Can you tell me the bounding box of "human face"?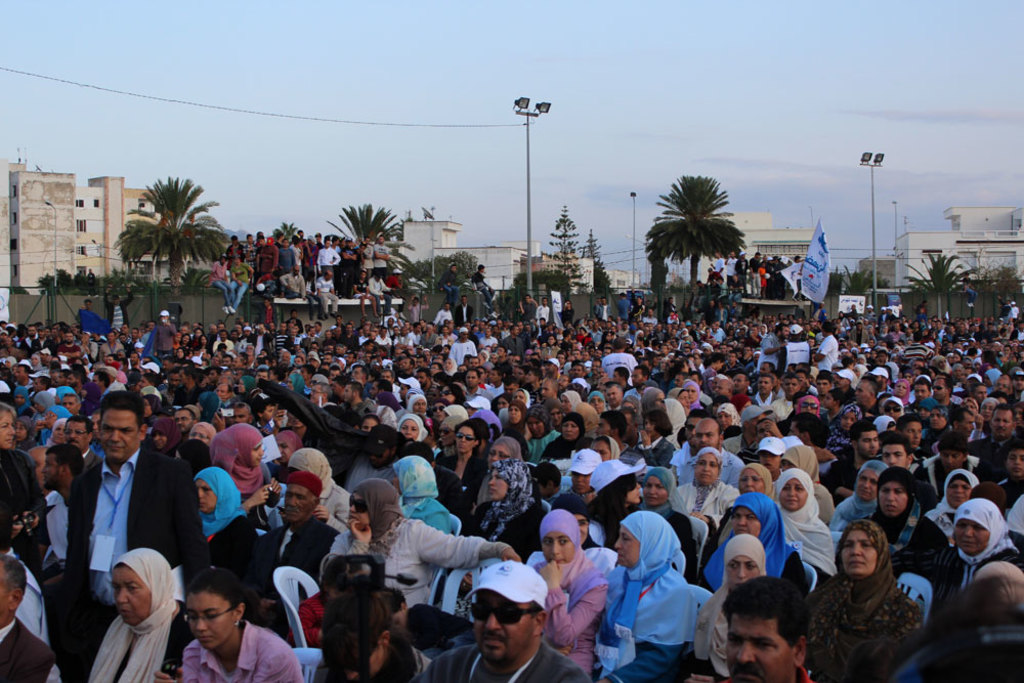
599 419 610 438.
